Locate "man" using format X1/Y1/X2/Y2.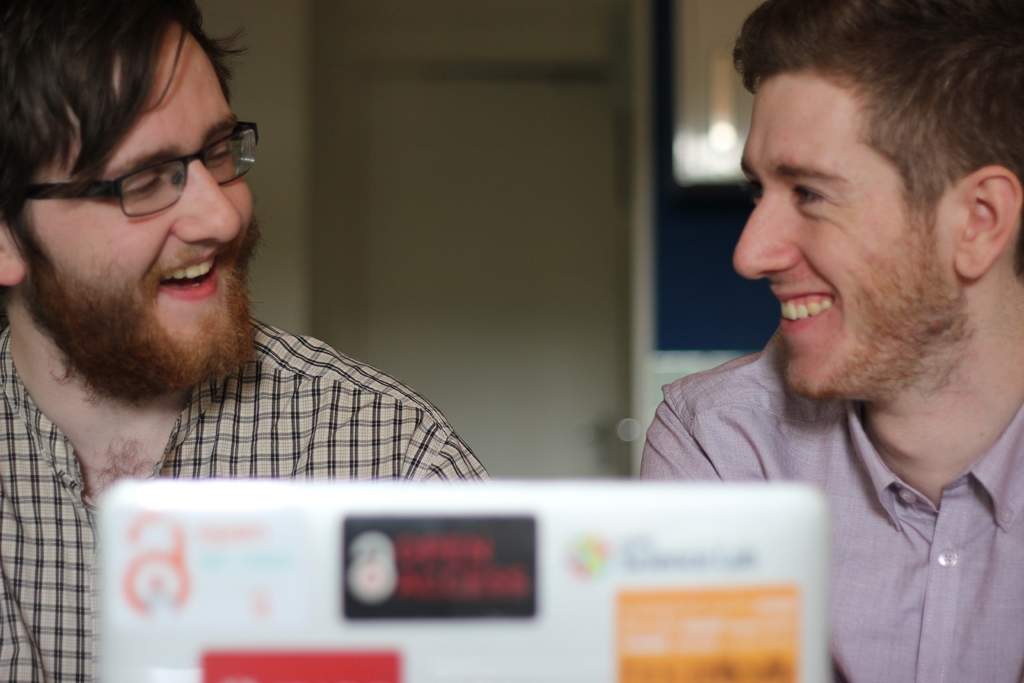
634/0/1023/682.
